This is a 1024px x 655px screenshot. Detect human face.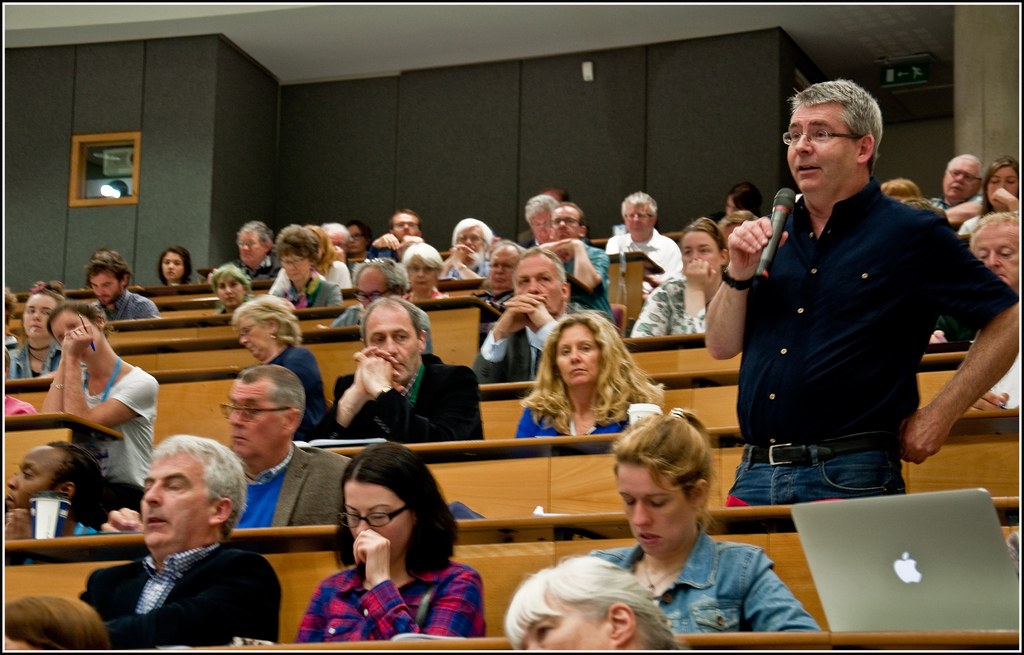
346:481:410:561.
